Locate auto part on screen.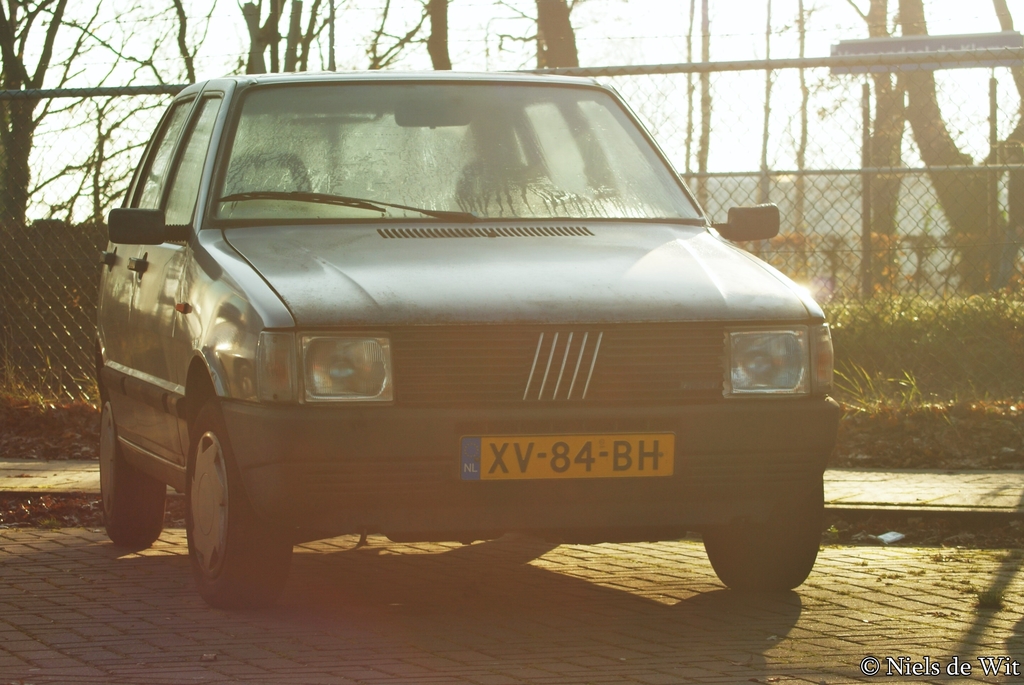
On screen at locate(181, 394, 293, 611).
